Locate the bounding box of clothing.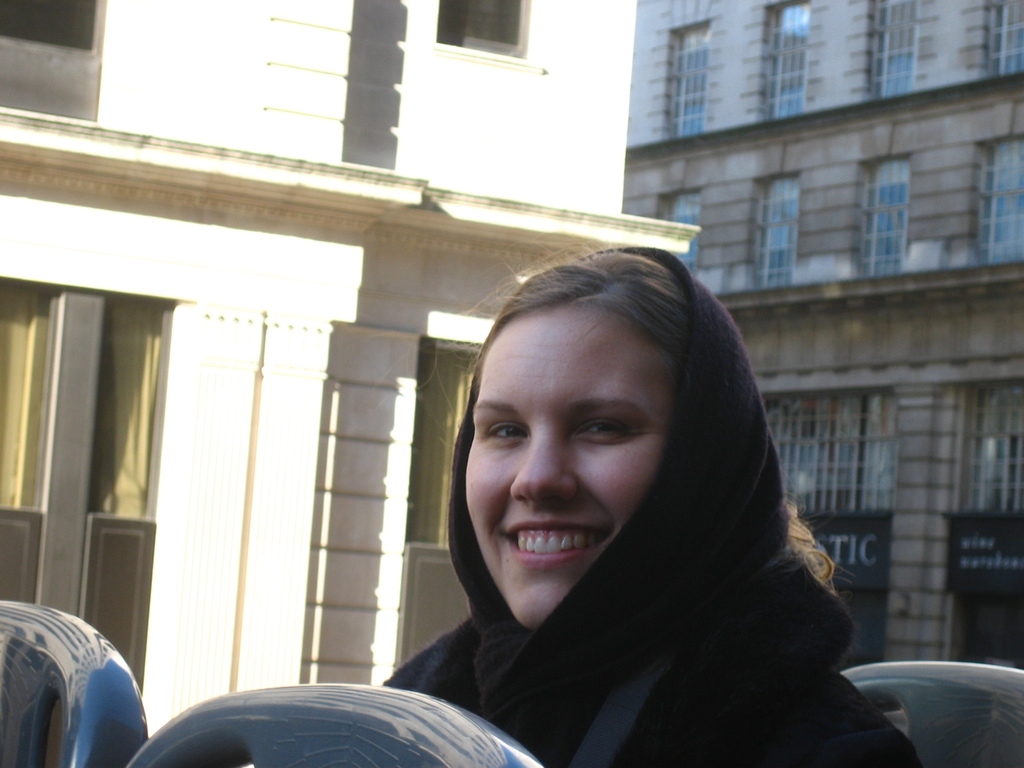
Bounding box: bbox=[272, 271, 882, 758].
